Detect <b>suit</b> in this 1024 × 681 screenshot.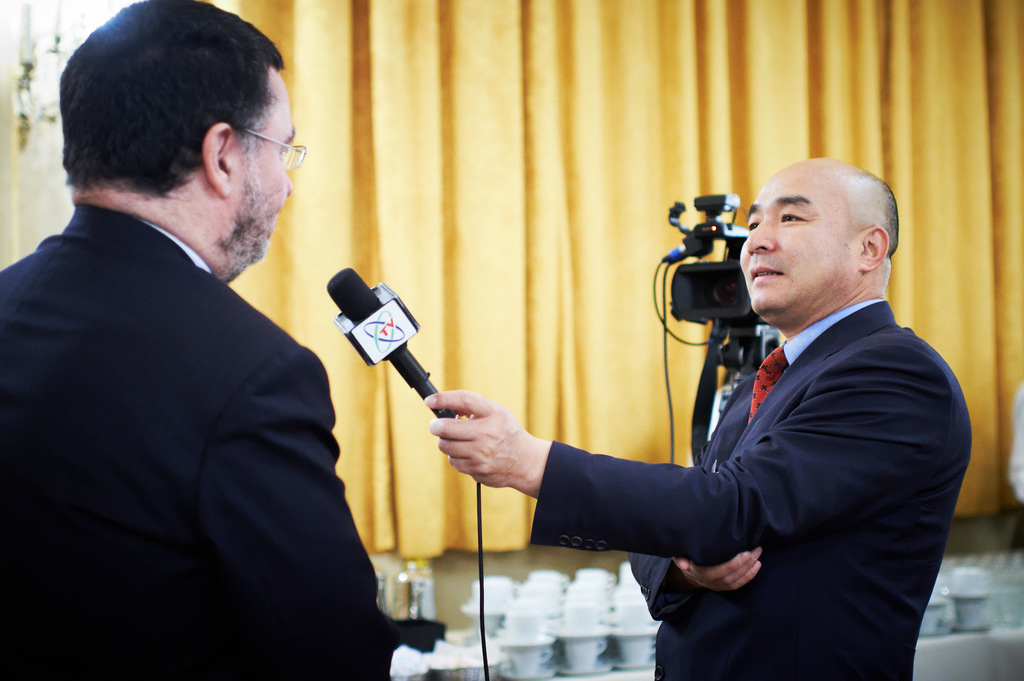
Detection: region(525, 297, 977, 680).
